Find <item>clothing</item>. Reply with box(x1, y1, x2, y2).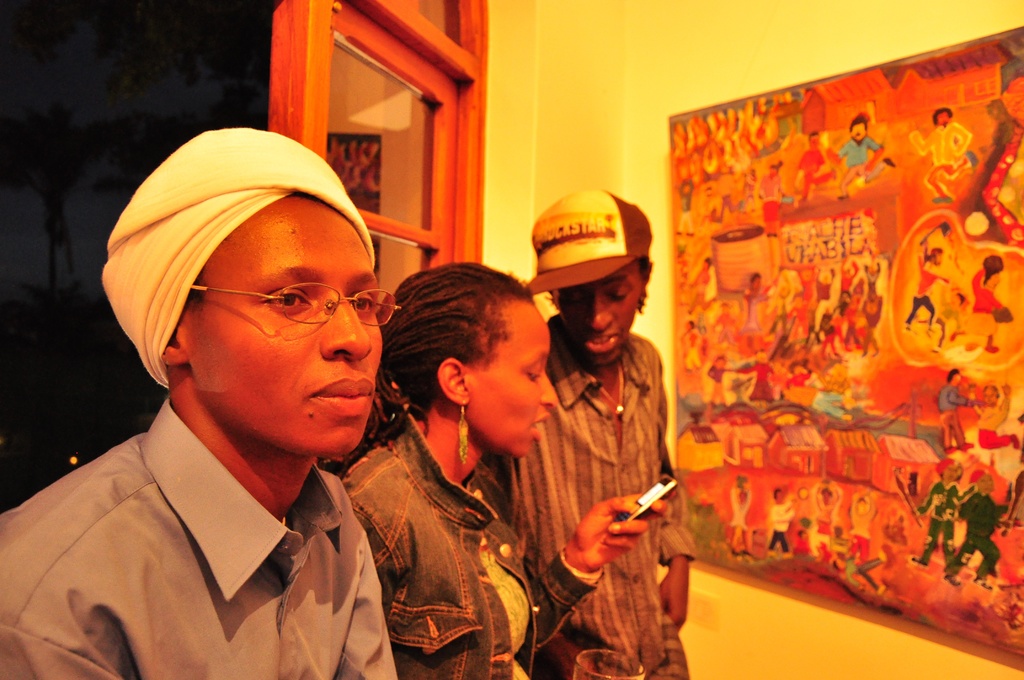
box(938, 304, 962, 334).
